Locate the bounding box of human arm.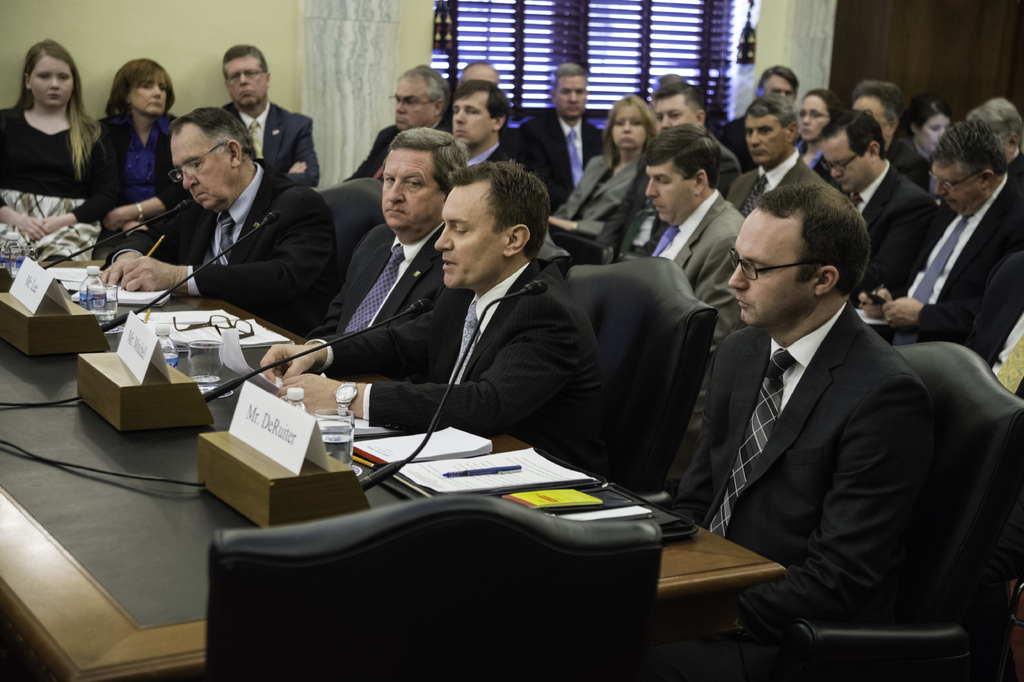
Bounding box: box(693, 215, 780, 367).
